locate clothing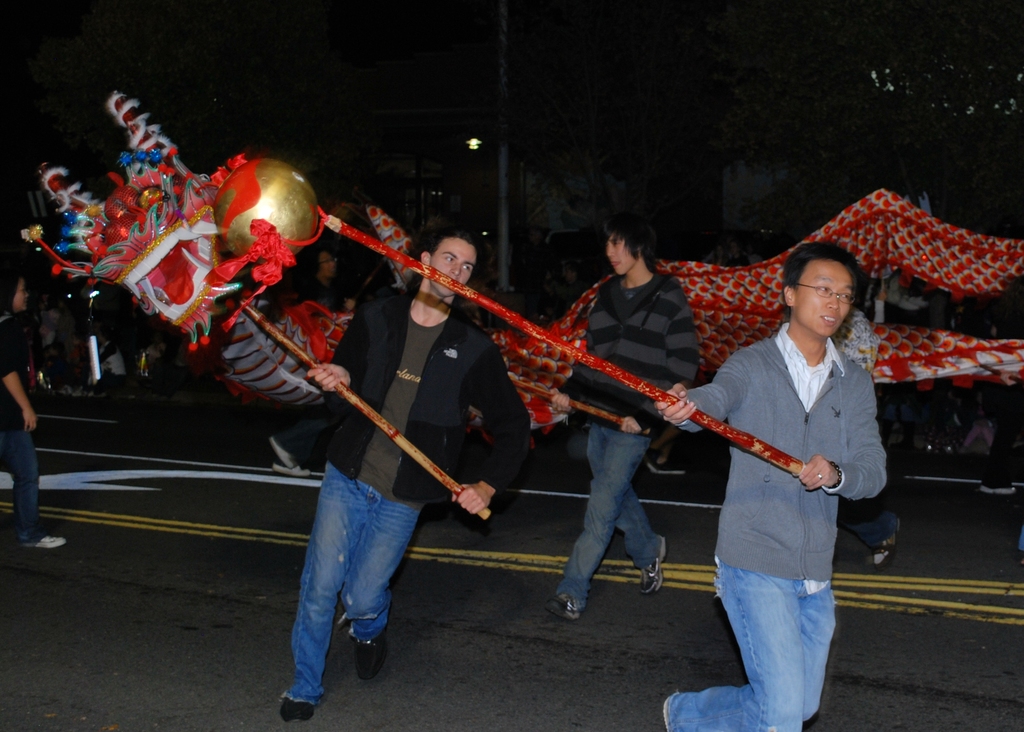
detection(556, 270, 691, 637)
